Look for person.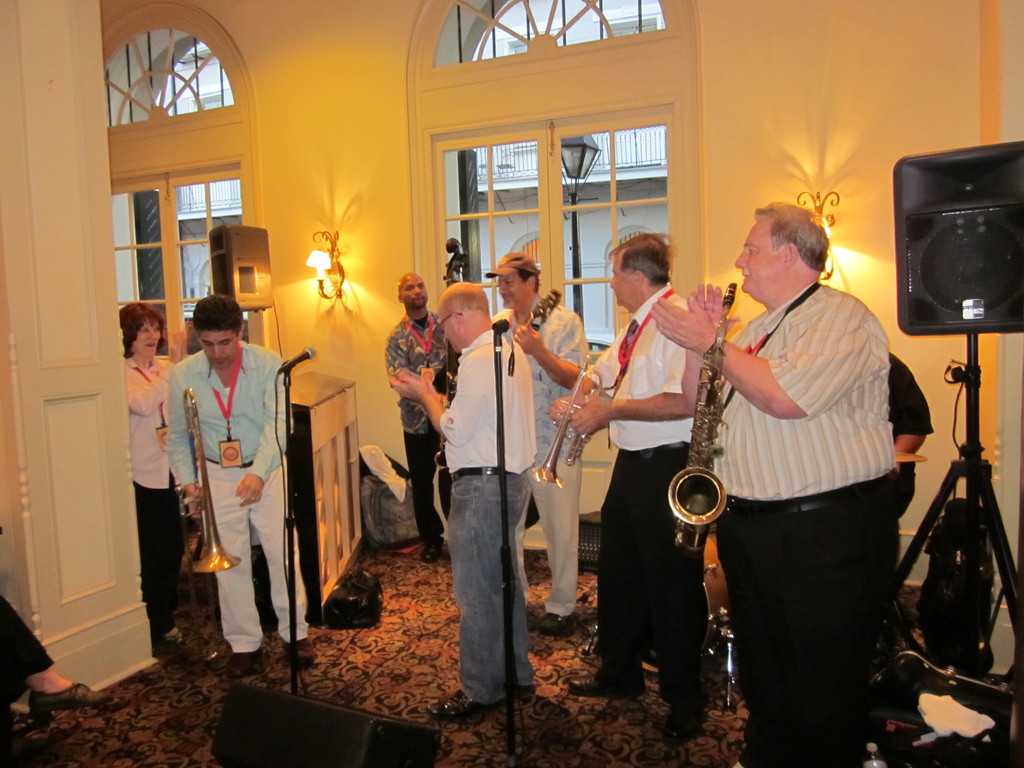
Found: [387, 266, 454, 566].
